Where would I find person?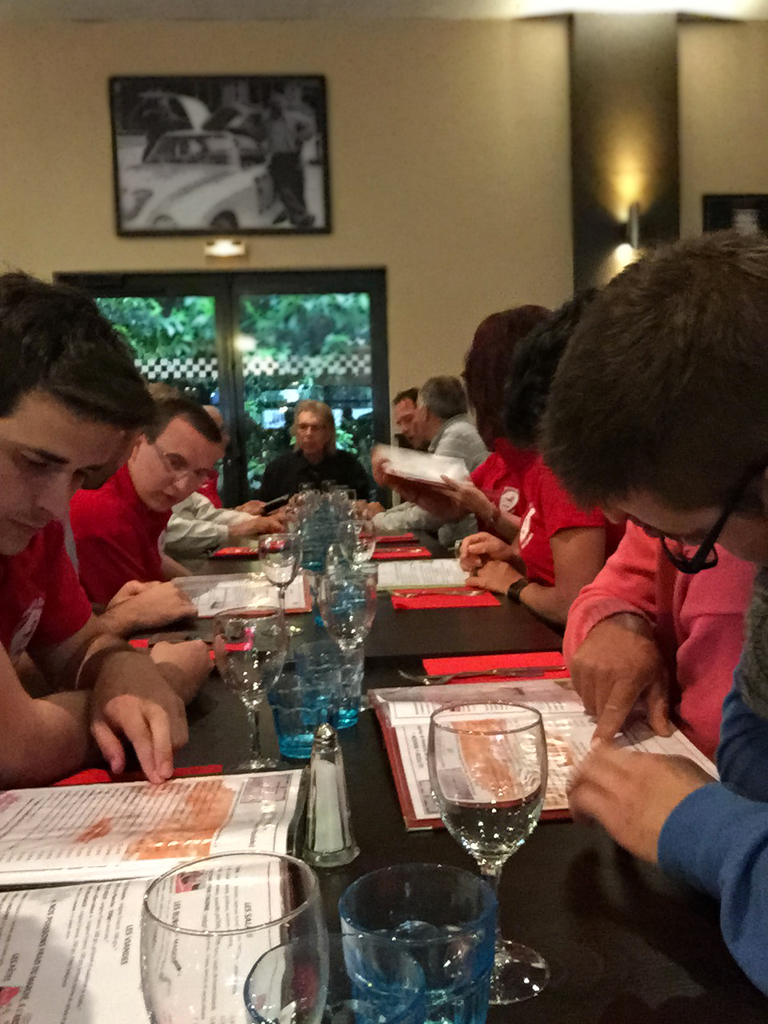
At left=383, top=301, right=554, bottom=537.
